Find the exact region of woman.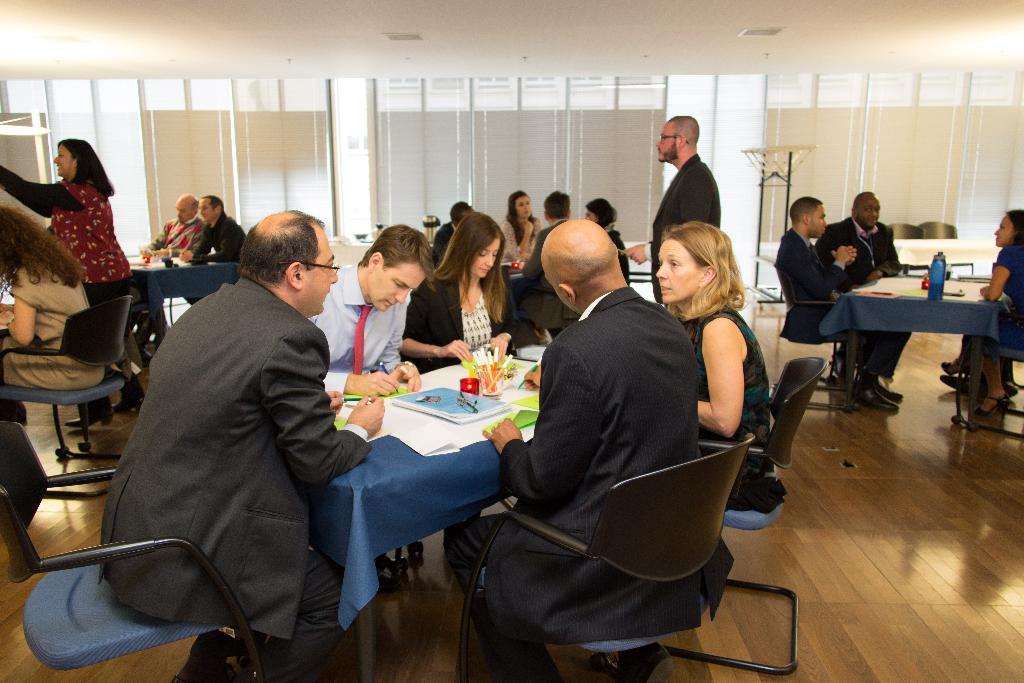
Exact region: crop(397, 212, 524, 383).
